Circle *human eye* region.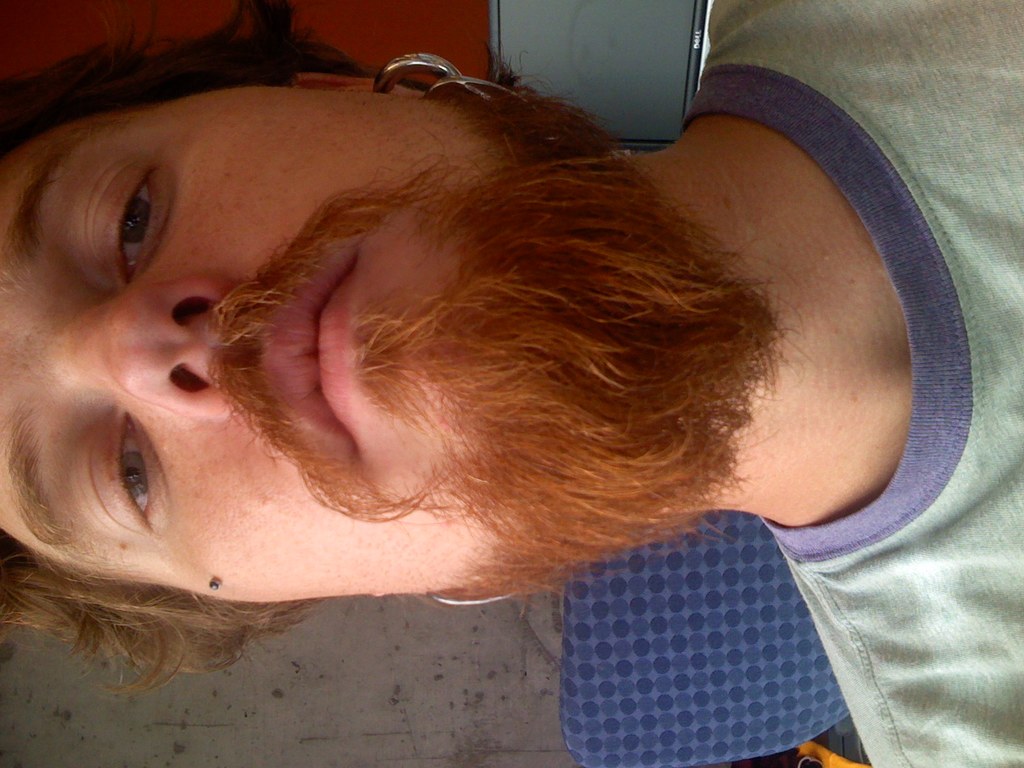
Region: box=[84, 402, 174, 547].
